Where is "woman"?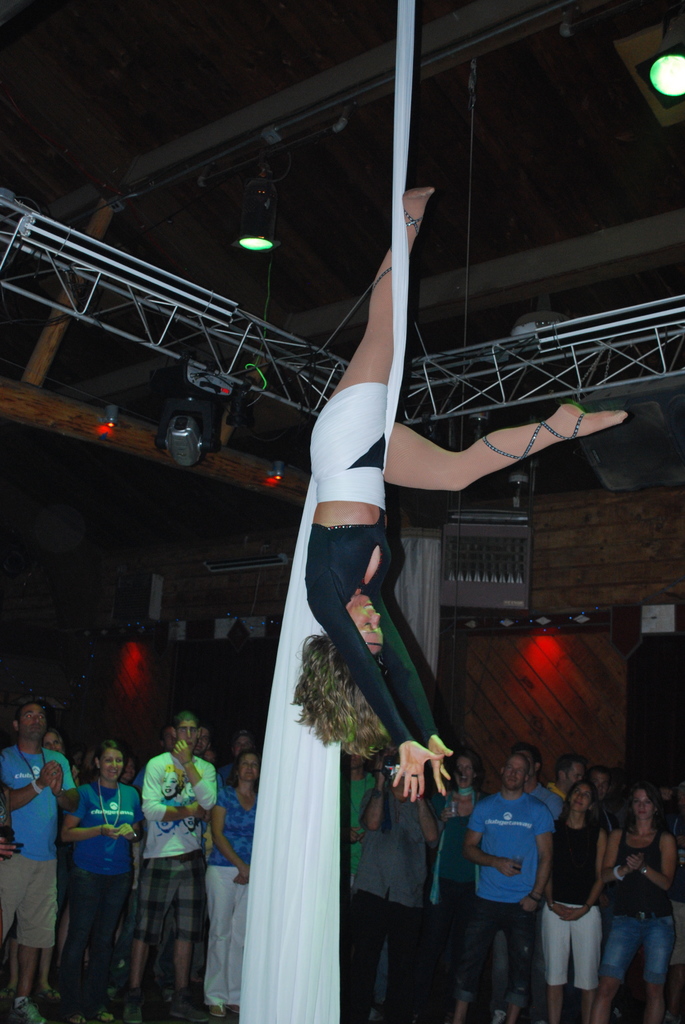
[590, 781, 675, 1023].
